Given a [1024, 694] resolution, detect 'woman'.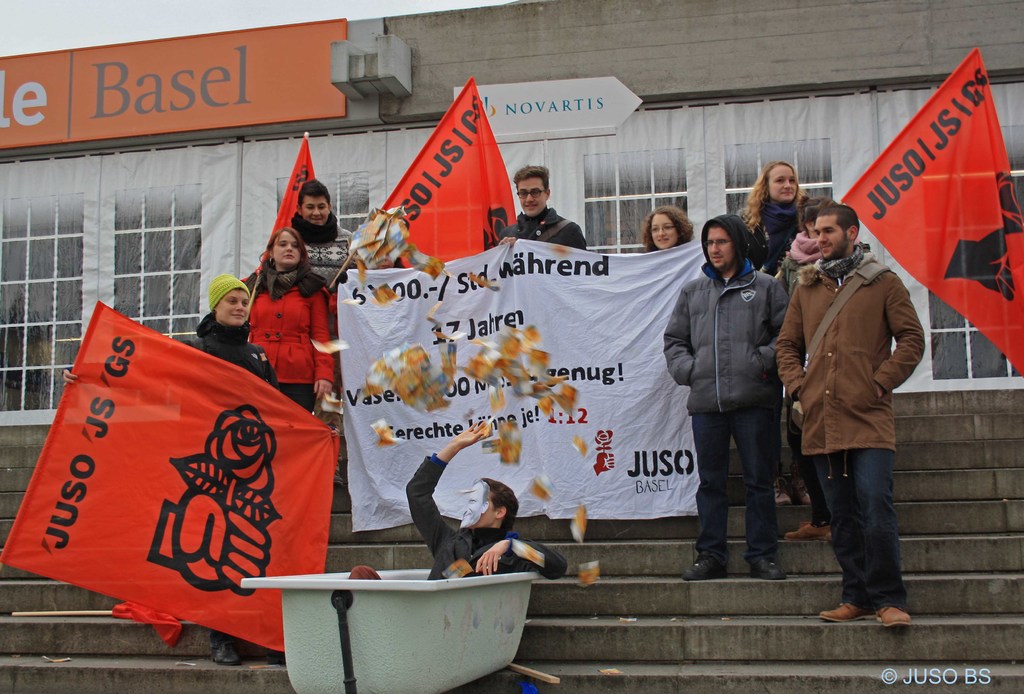
BBox(180, 268, 275, 649).
